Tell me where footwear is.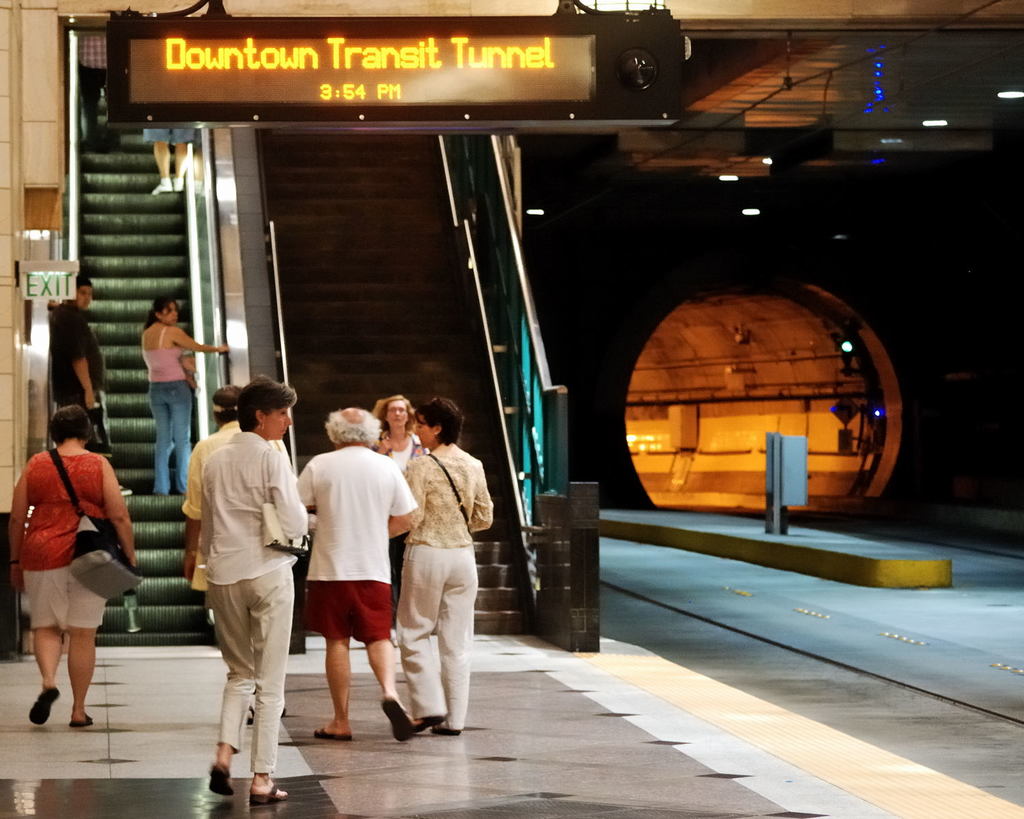
footwear is at 208,765,238,796.
